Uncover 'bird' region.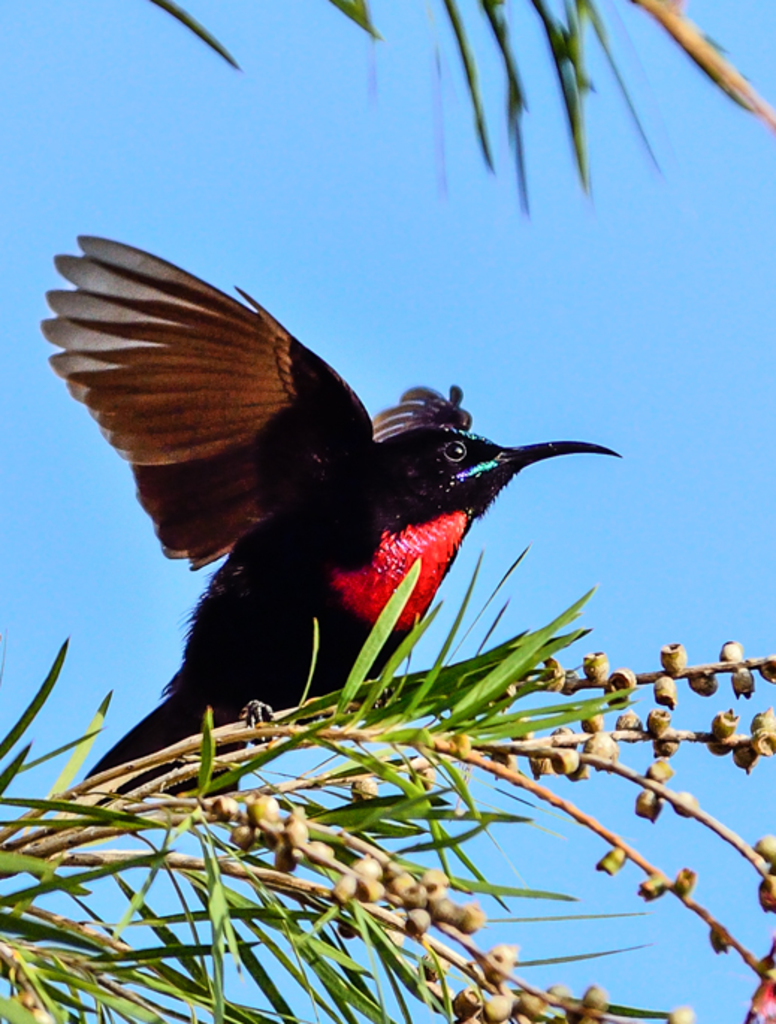
Uncovered: crop(31, 226, 615, 831).
